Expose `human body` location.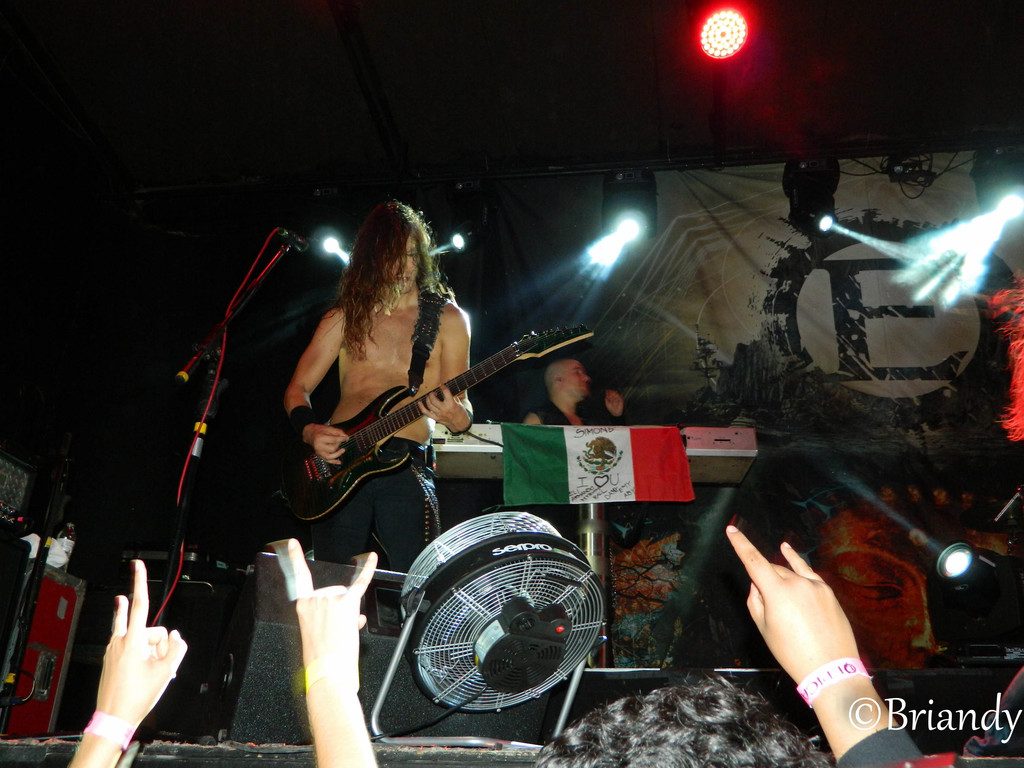
Exposed at (x1=262, y1=204, x2=509, y2=598).
